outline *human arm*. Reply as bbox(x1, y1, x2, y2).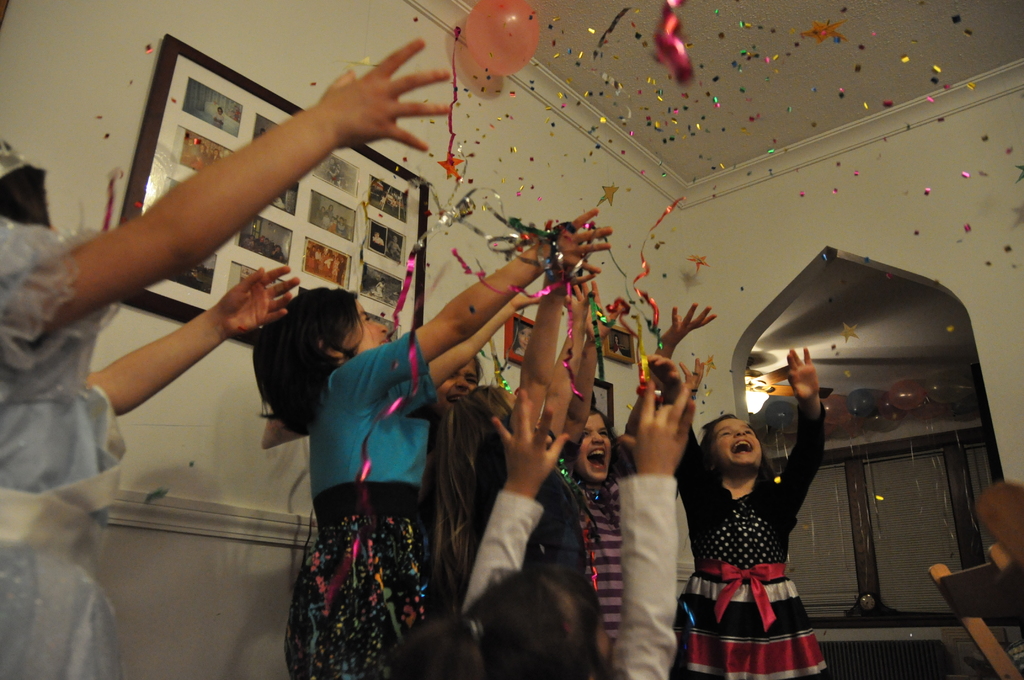
bbox(28, 62, 429, 393).
